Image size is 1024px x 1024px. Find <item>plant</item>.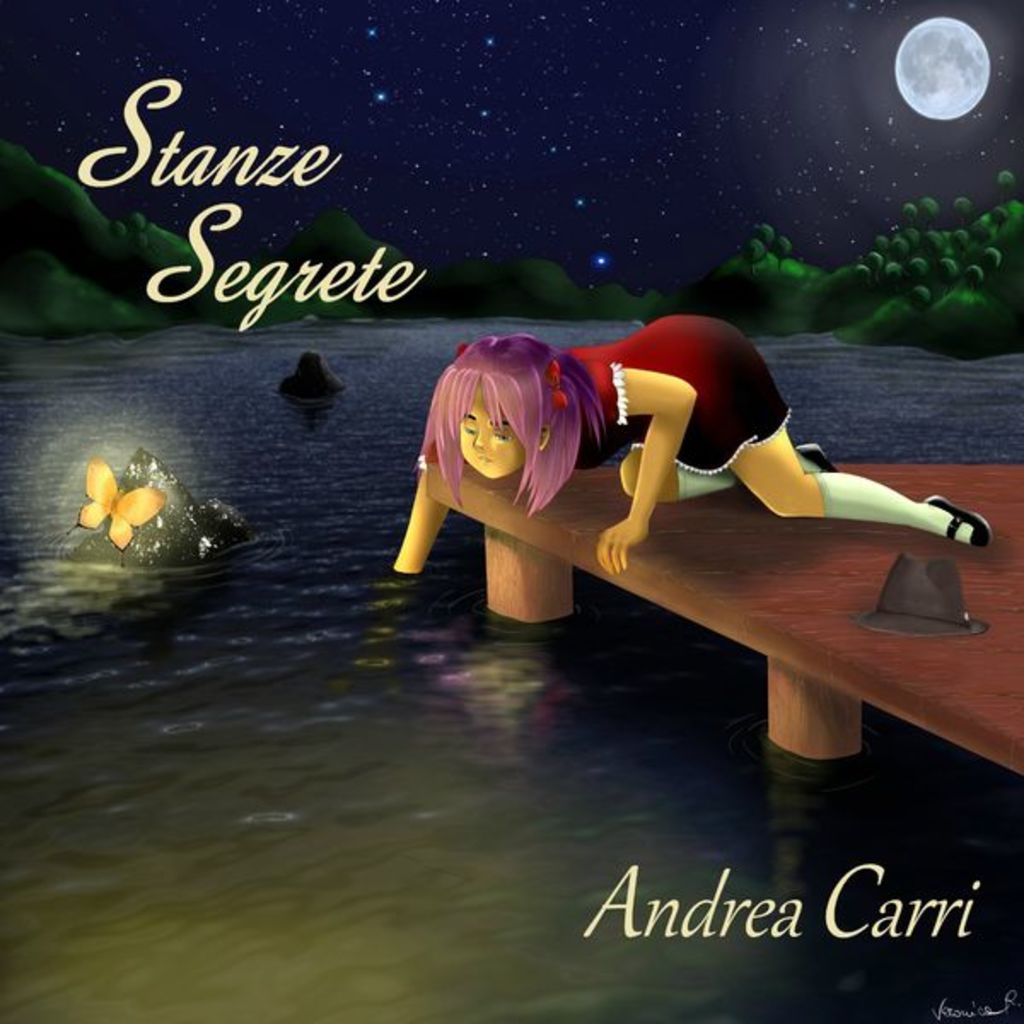
detection(855, 157, 1019, 297).
